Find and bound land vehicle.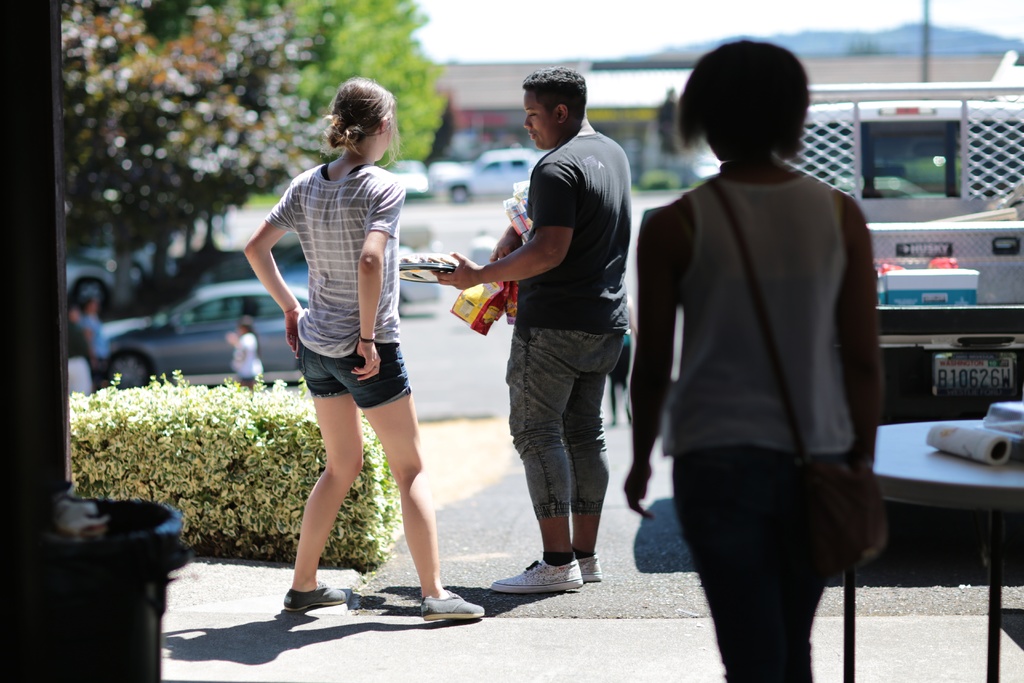
Bound: 149 241 446 307.
